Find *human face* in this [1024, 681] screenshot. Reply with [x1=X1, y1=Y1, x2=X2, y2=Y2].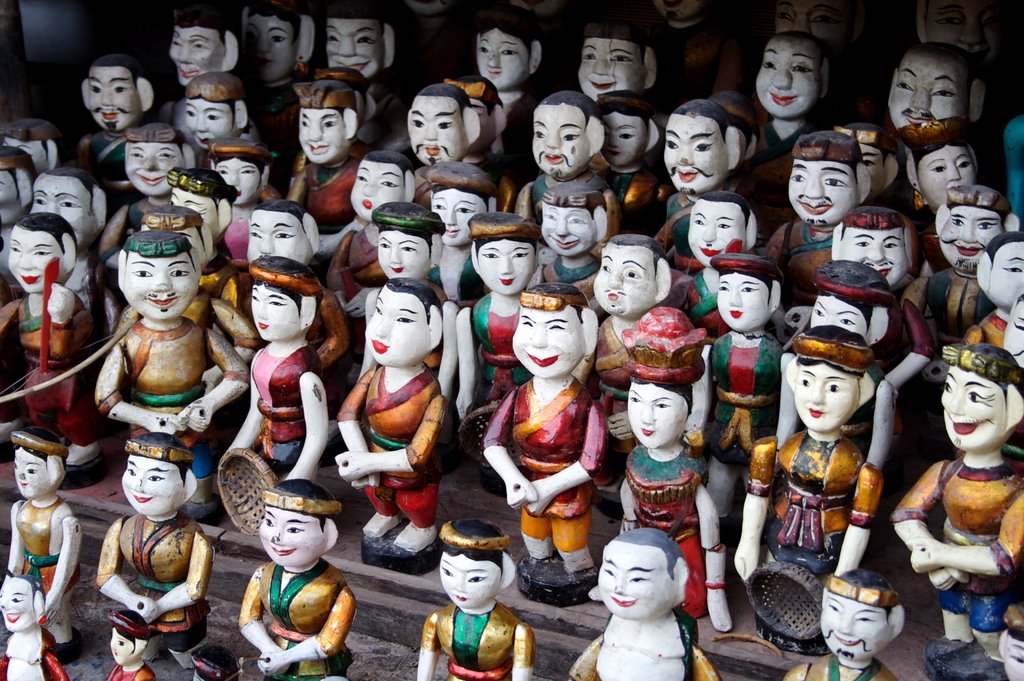
[x1=541, y1=201, x2=596, y2=259].
